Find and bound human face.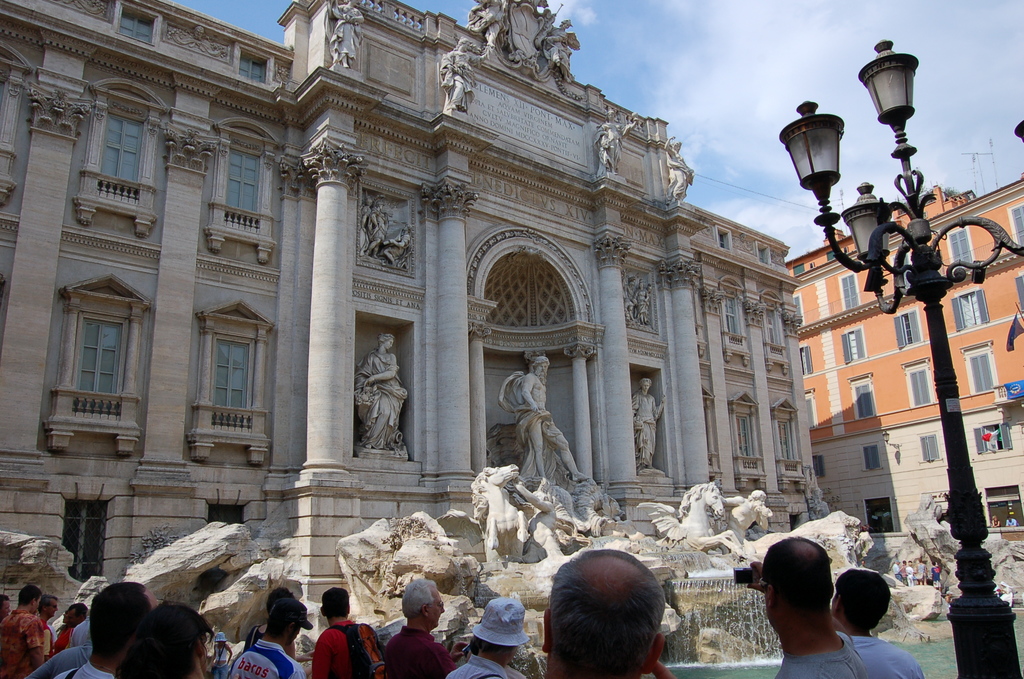
Bound: box=[285, 626, 297, 643].
